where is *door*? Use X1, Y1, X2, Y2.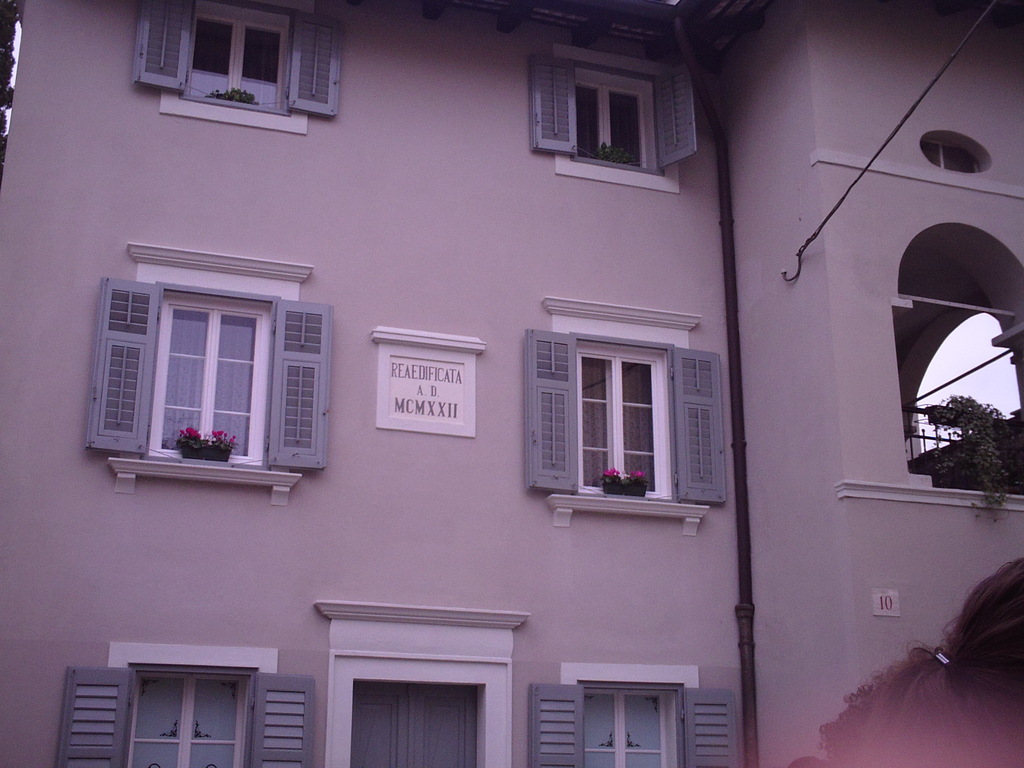
352, 685, 476, 767.
